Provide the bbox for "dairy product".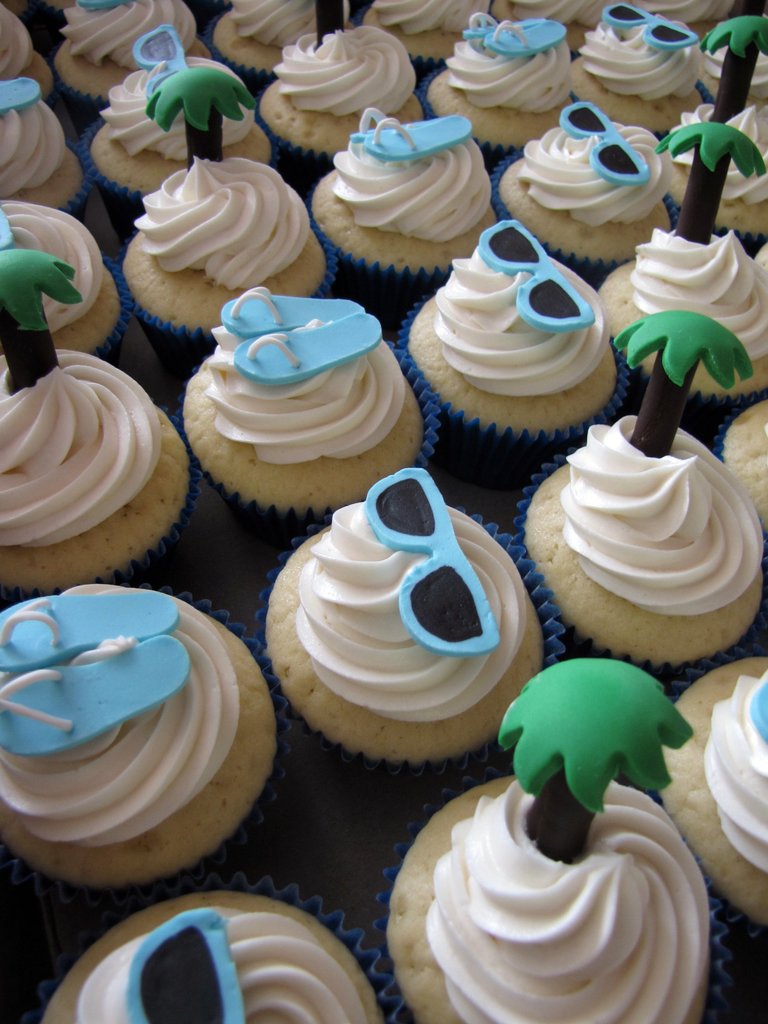
Rect(77, 913, 371, 1023).
